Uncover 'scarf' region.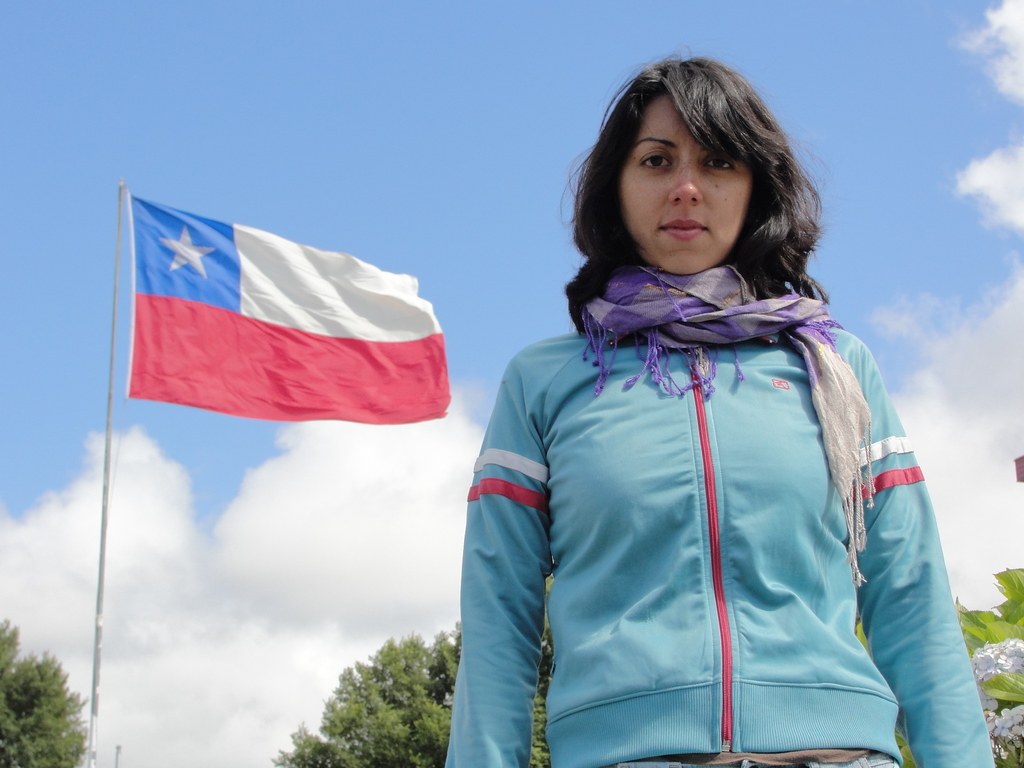
Uncovered: crop(569, 253, 877, 586).
